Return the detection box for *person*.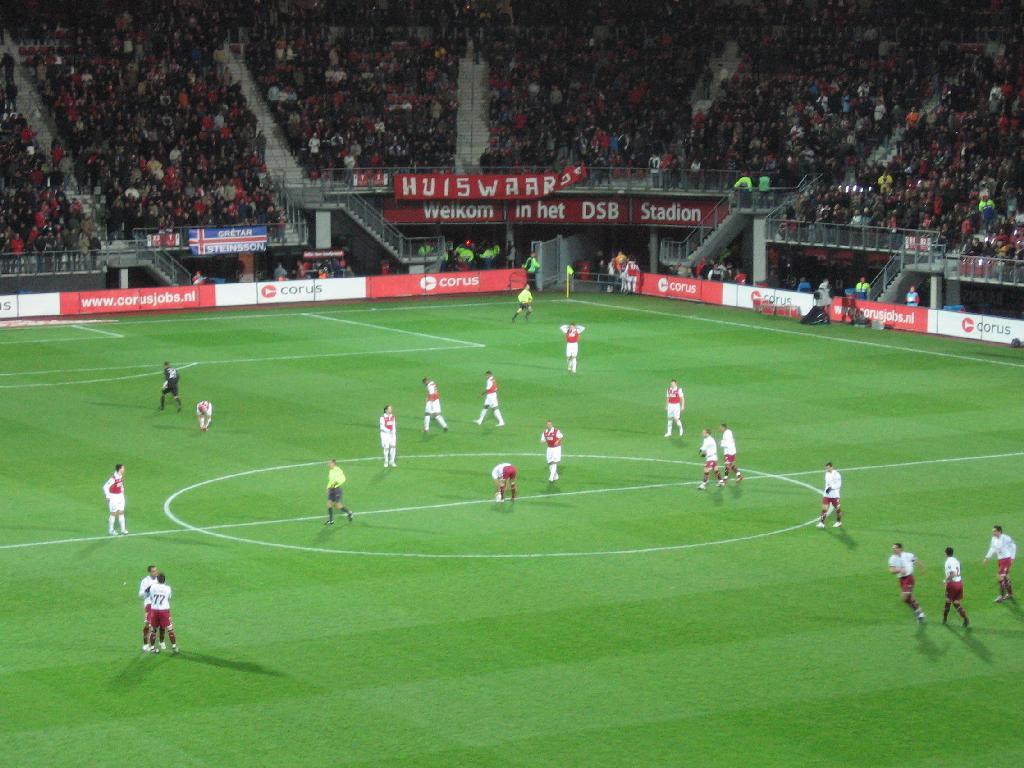
Rect(155, 358, 186, 420).
